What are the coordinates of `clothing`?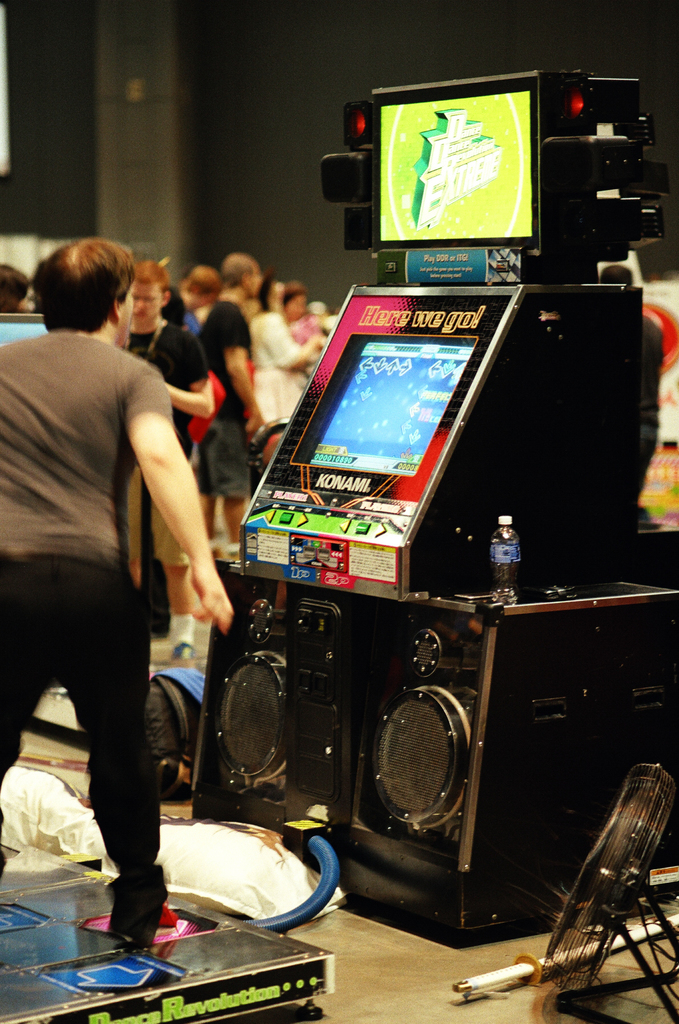
[239,305,302,445].
